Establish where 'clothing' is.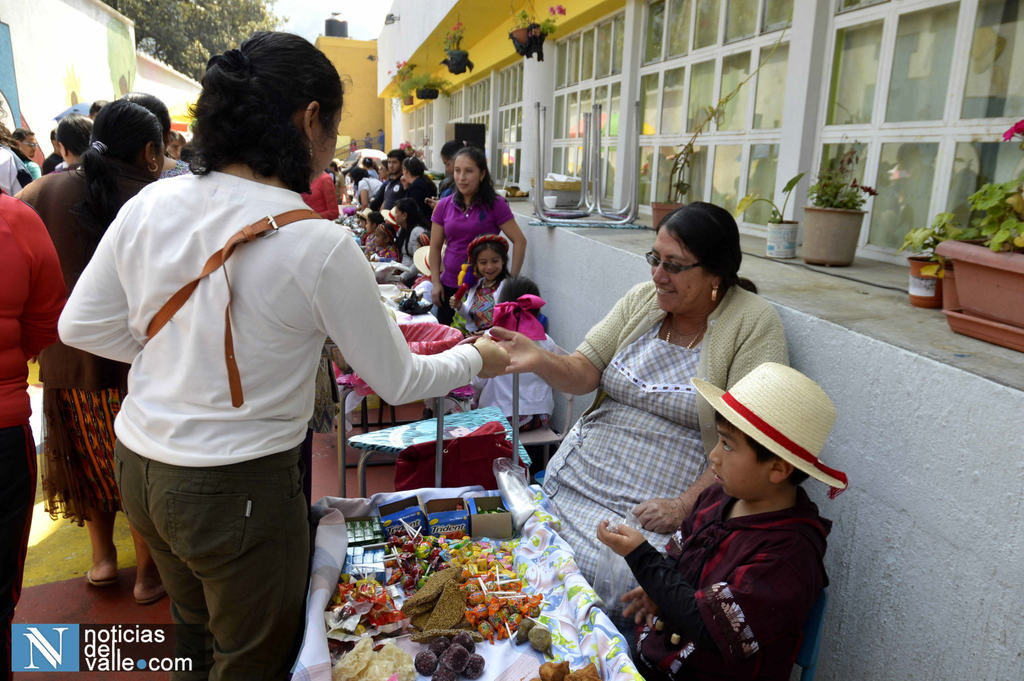
Established at [614, 485, 821, 670].
